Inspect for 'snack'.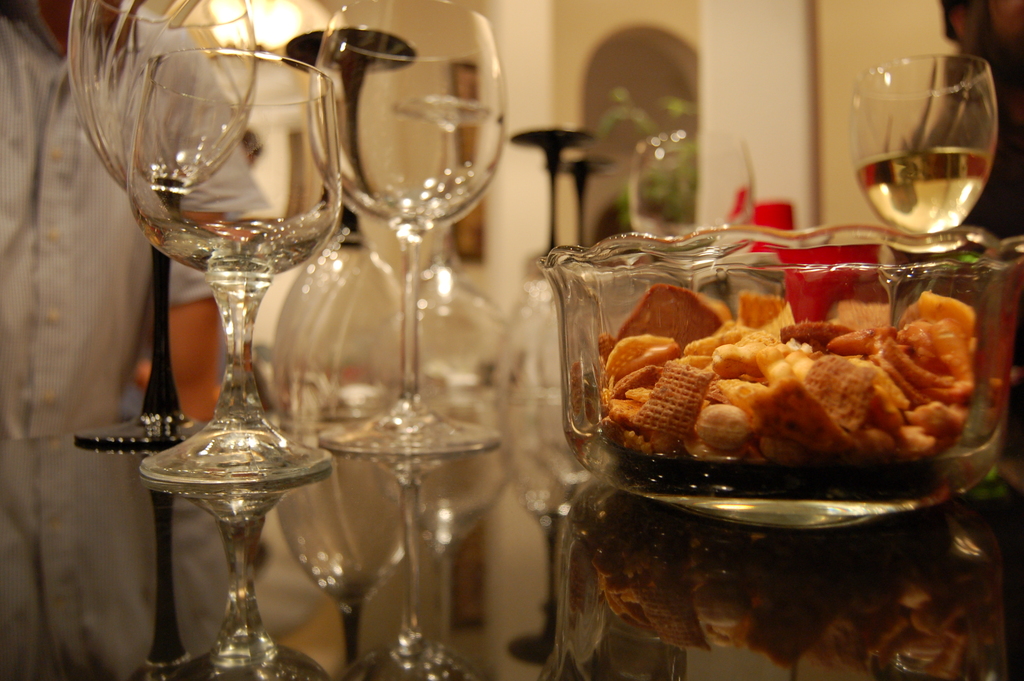
Inspection: (559,265,989,498).
